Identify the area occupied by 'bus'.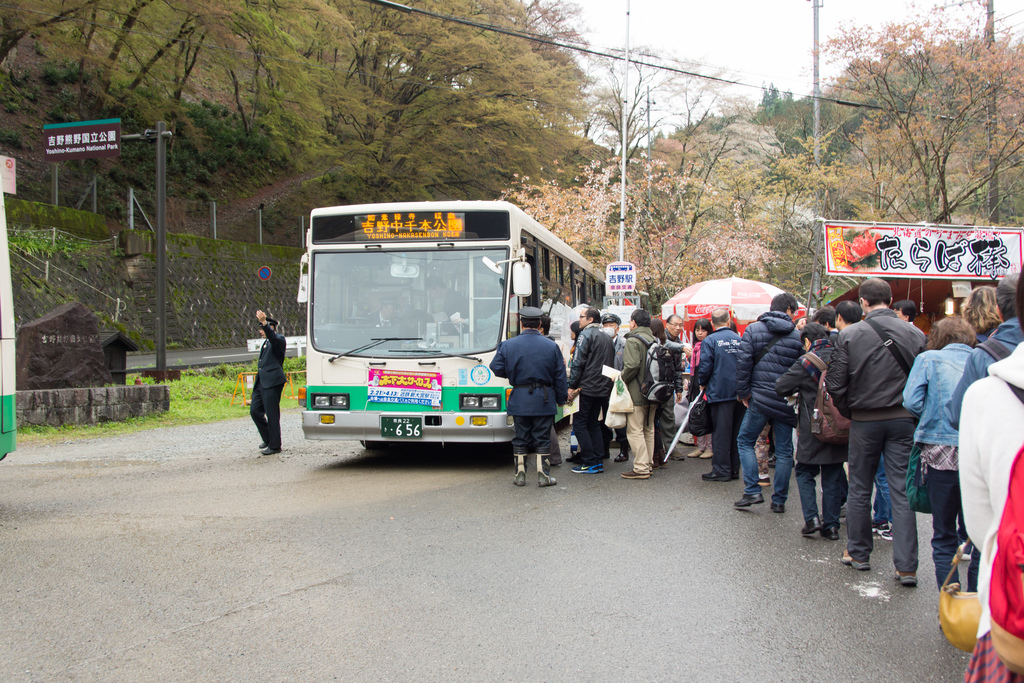
Area: x1=0, y1=168, x2=14, y2=463.
